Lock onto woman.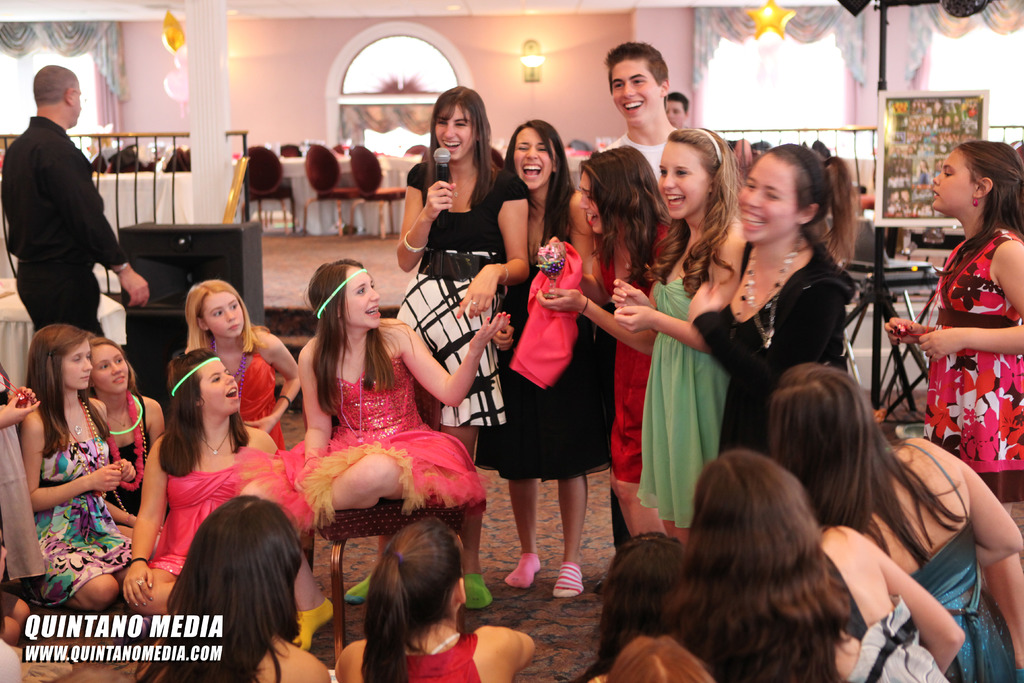
Locked: Rect(339, 89, 532, 620).
